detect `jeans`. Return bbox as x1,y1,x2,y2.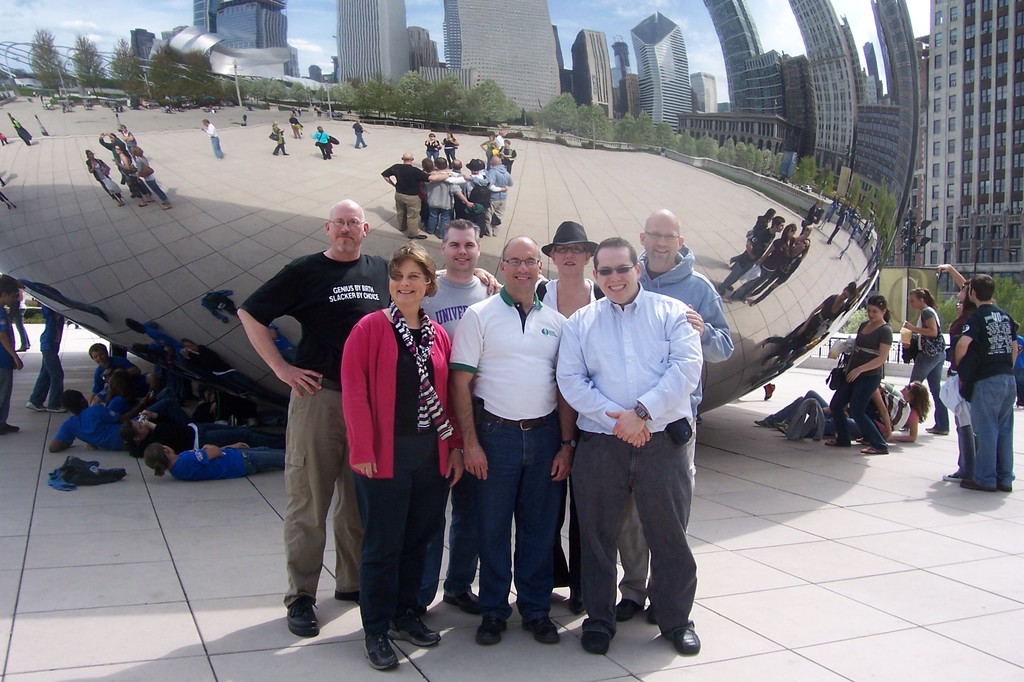
950,423,974,473.
